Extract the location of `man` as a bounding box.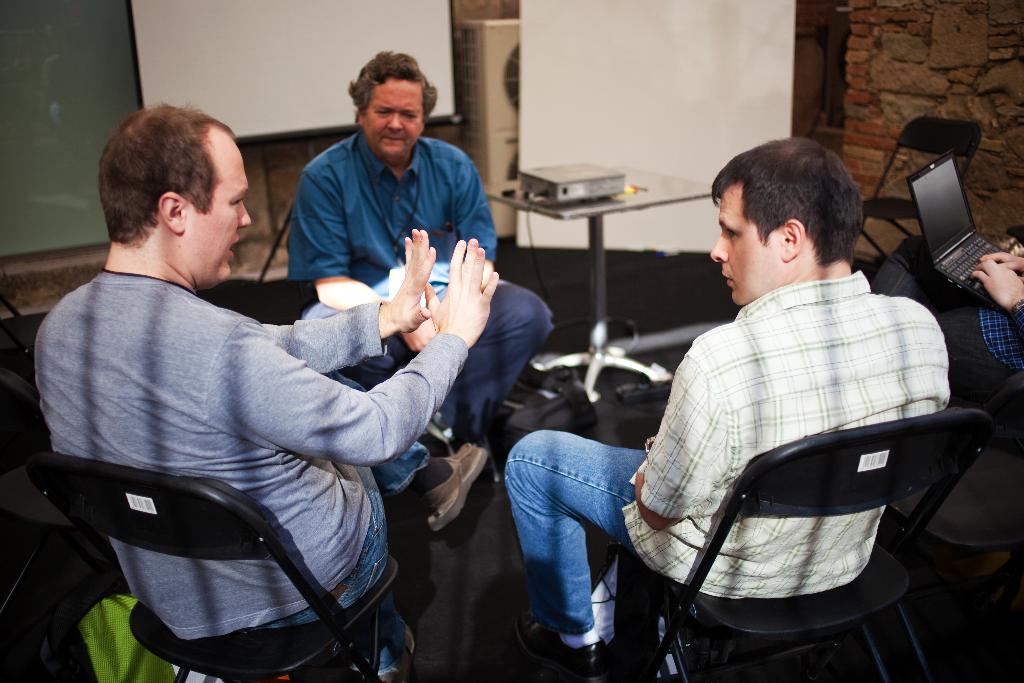
bbox=[287, 52, 554, 484].
